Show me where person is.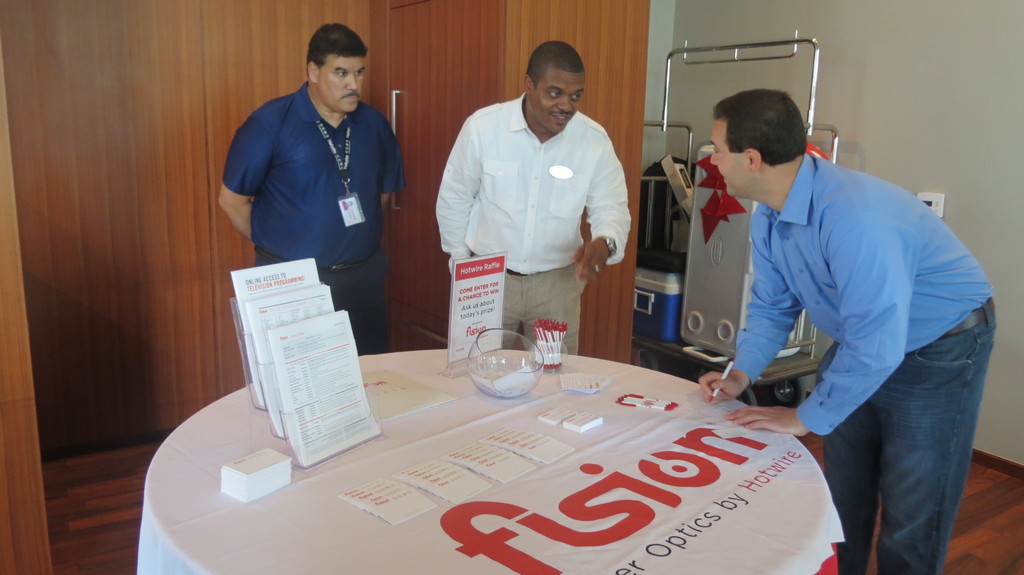
person is at bbox=[431, 25, 634, 379].
